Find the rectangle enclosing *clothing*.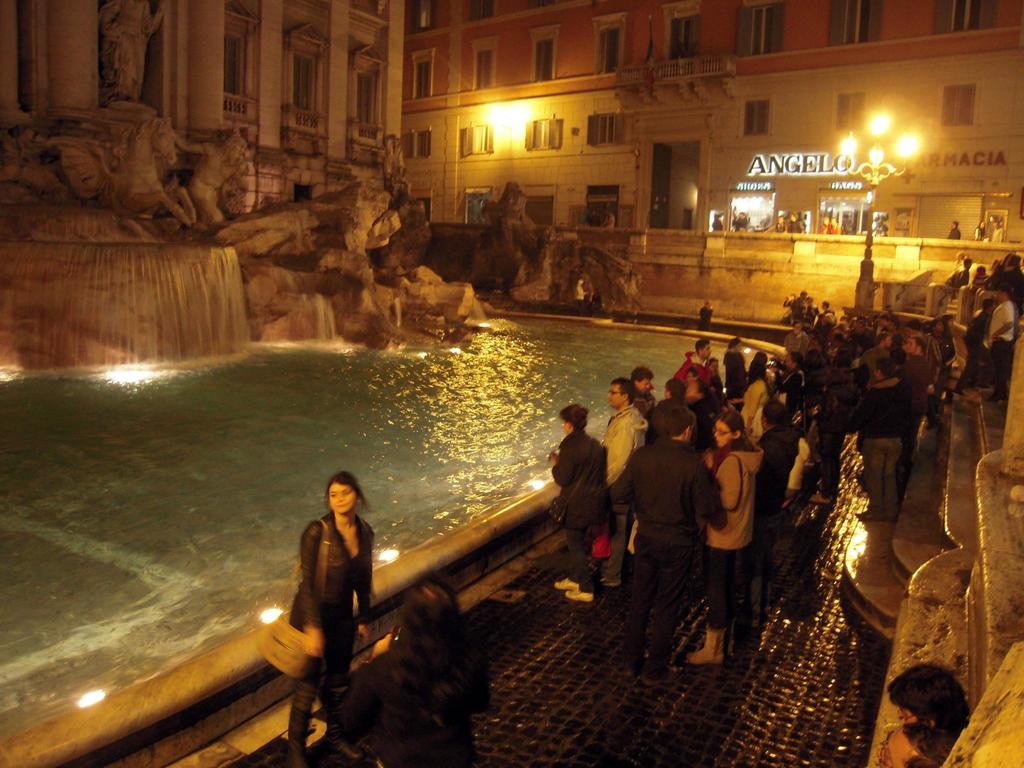
622 406 730 668.
